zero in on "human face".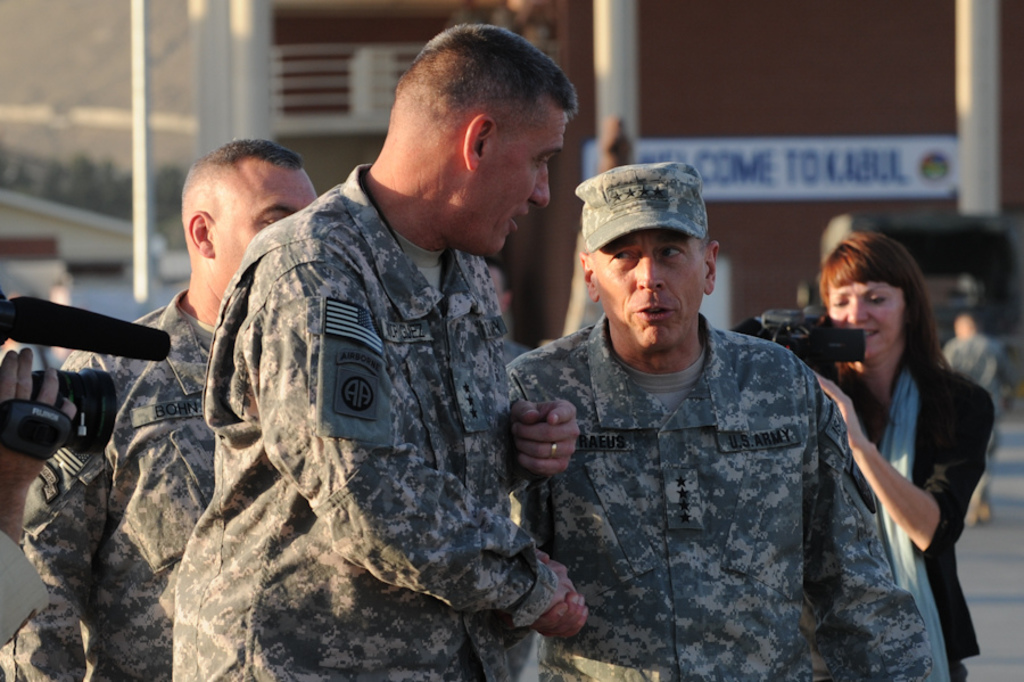
Zeroed in: bbox=[825, 274, 907, 355].
